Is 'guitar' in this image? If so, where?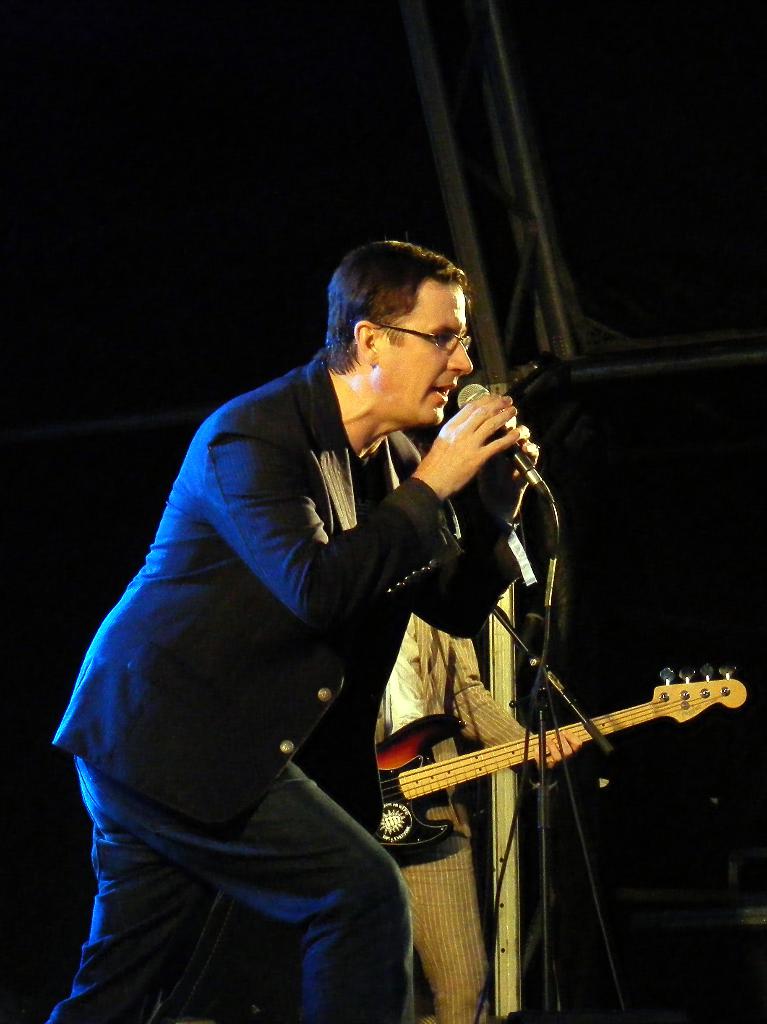
Yes, at box=[376, 657, 761, 840].
